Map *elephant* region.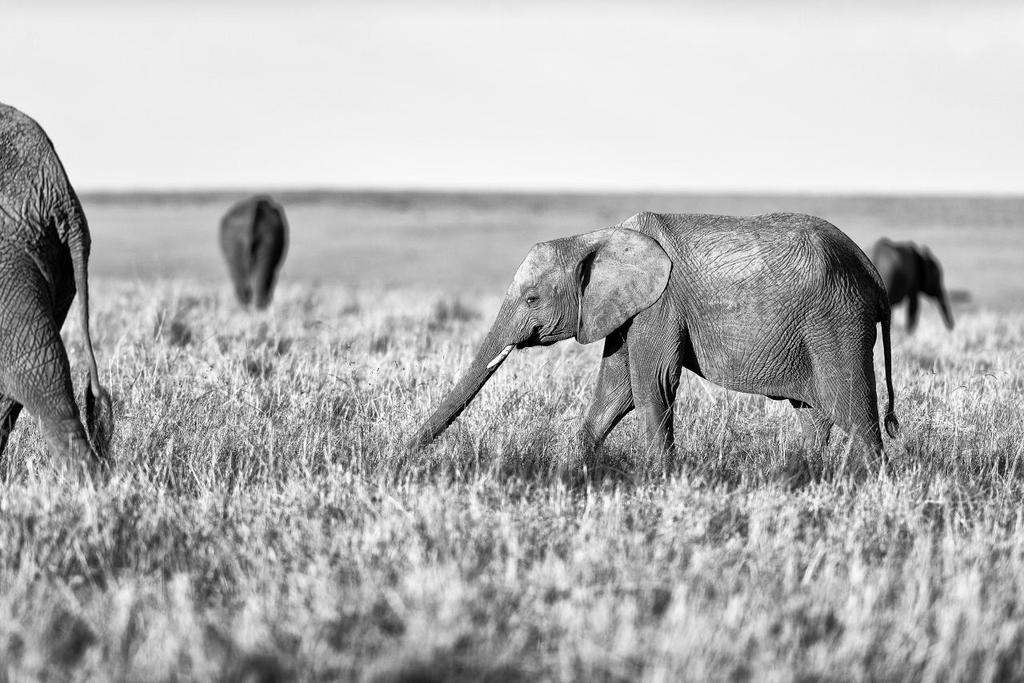
Mapped to detection(857, 238, 962, 338).
